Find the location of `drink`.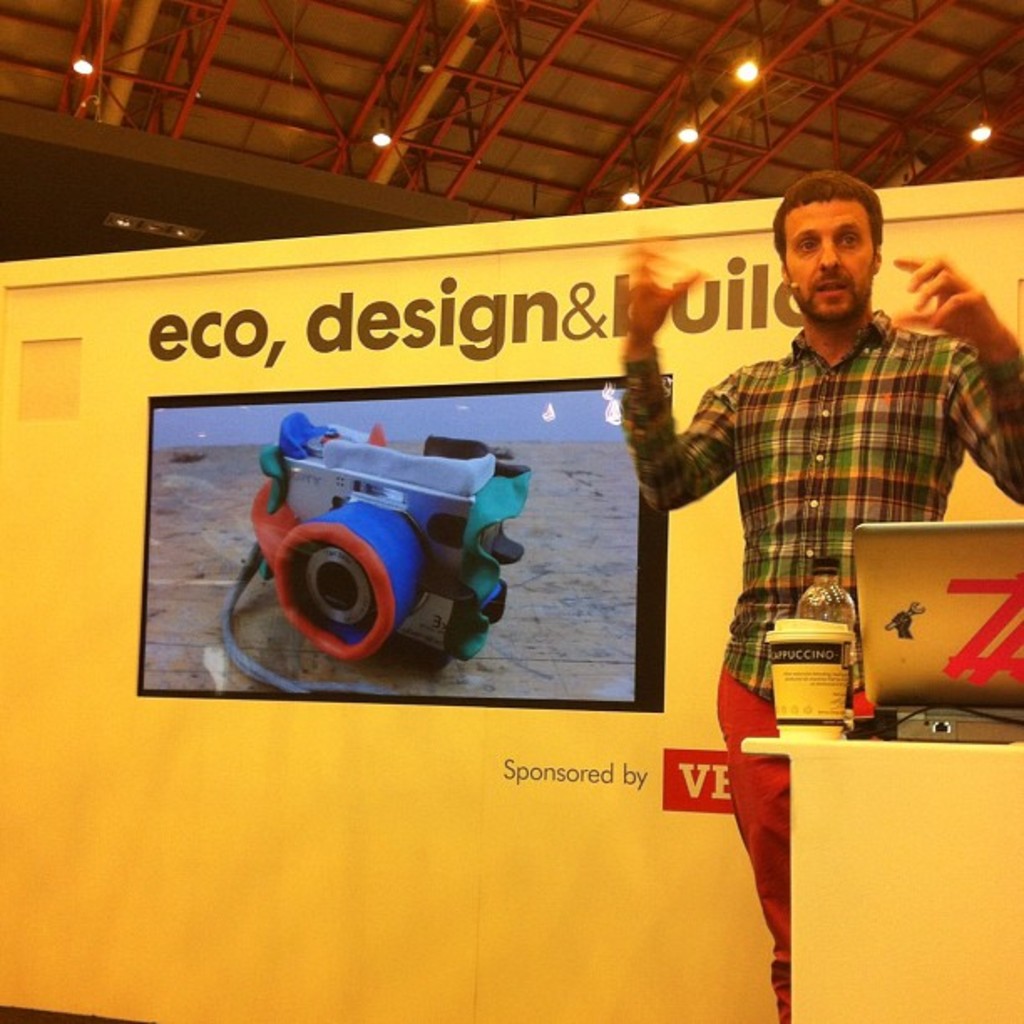
Location: bbox=(761, 616, 852, 741).
